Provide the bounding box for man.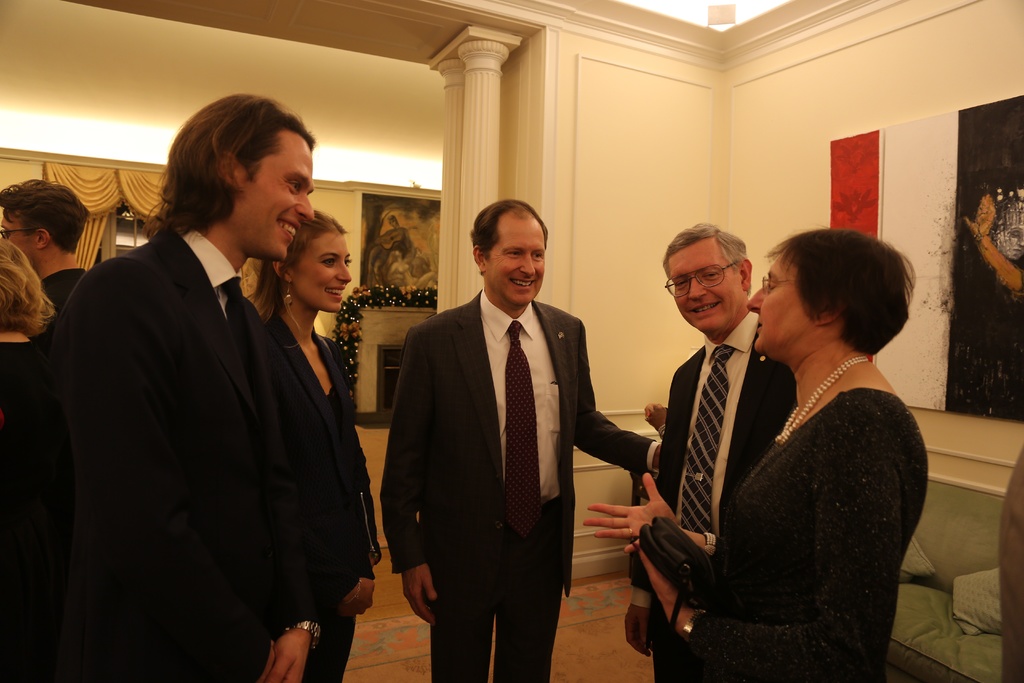
{"x1": 378, "y1": 198, "x2": 662, "y2": 682}.
